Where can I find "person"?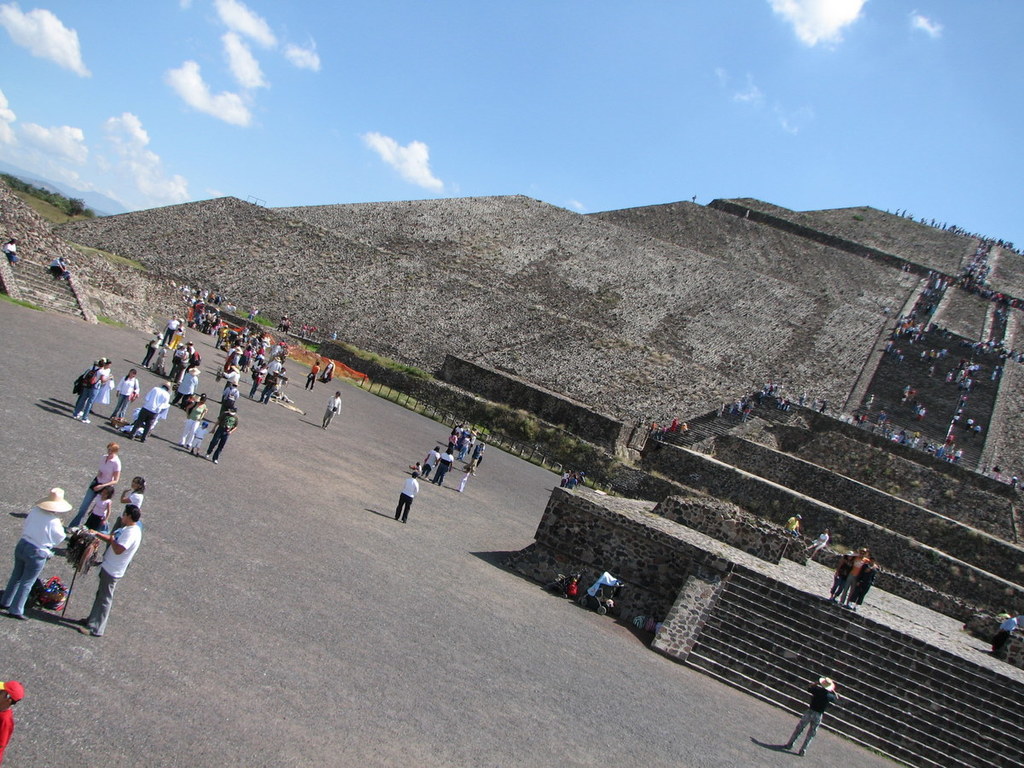
You can find it at box=[0, 672, 23, 767].
